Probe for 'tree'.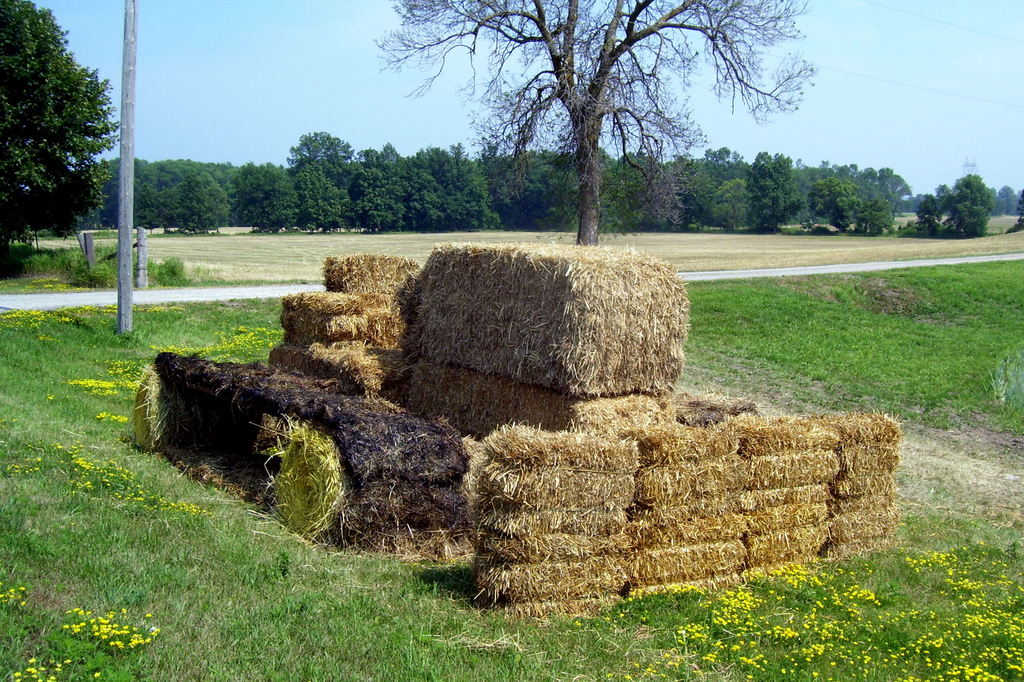
Probe result: l=470, t=139, r=574, b=232.
